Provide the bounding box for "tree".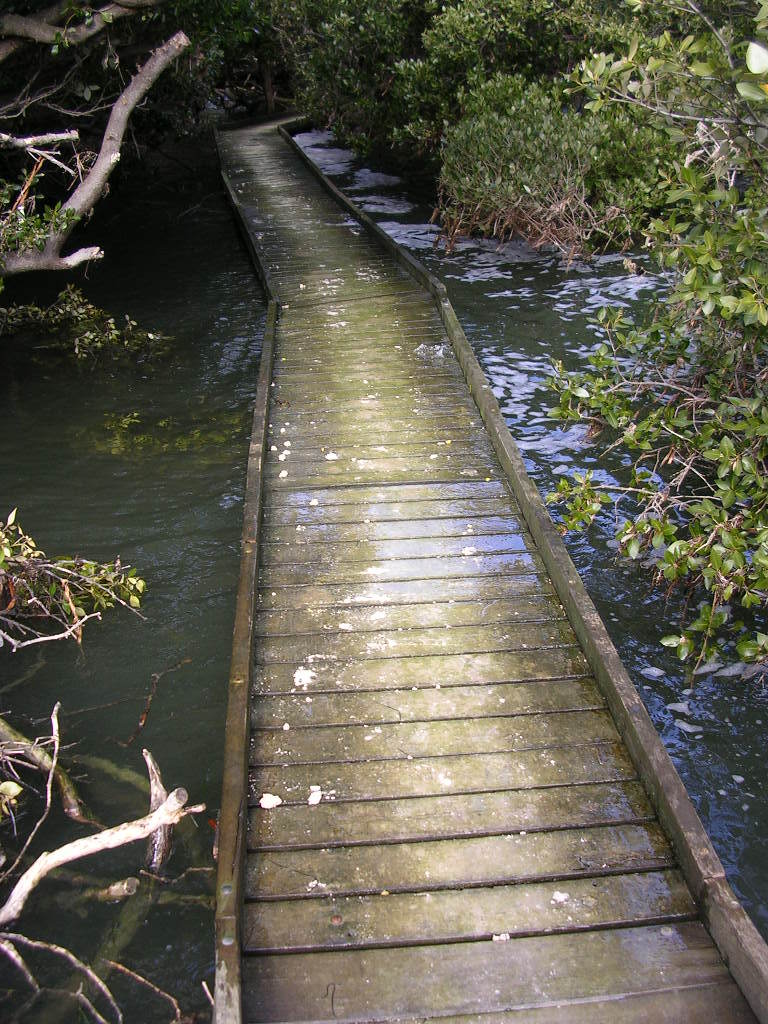
locate(280, 0, 559, 192).
